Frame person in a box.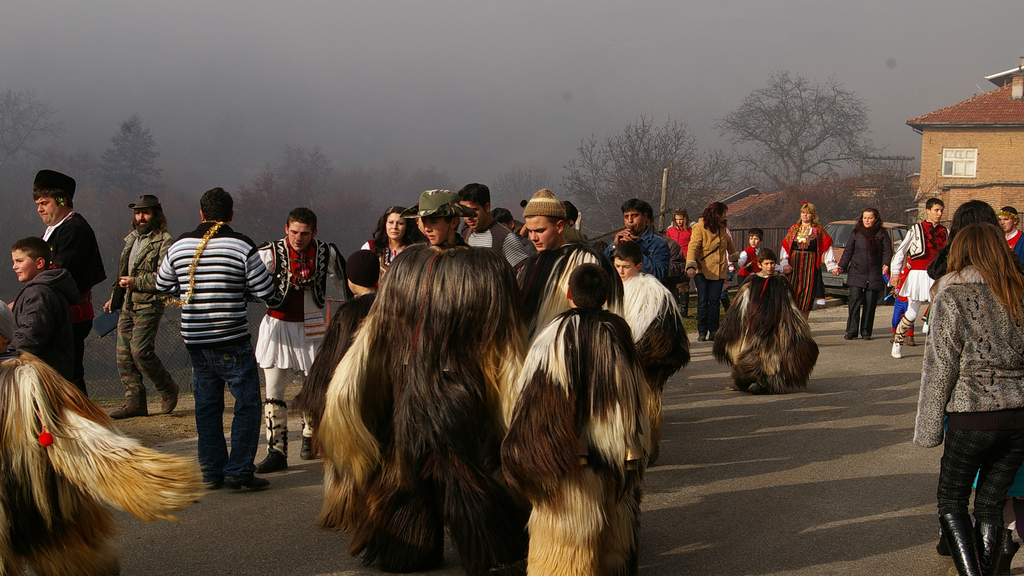
(735, 225, 781, 281).
